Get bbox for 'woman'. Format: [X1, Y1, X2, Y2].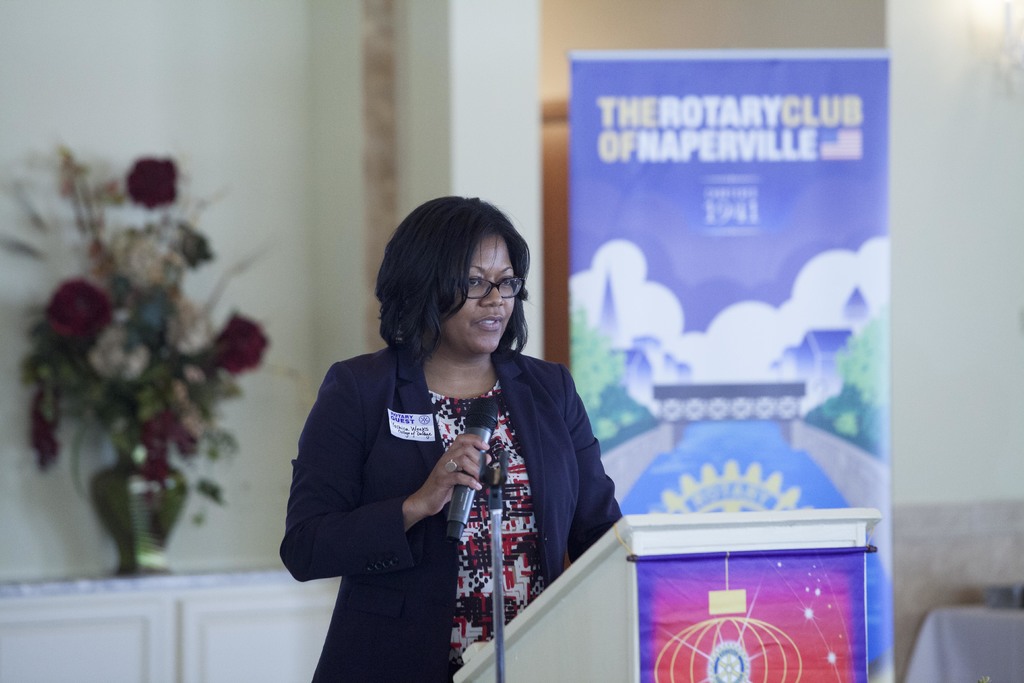
[287, 194, 614, 662].
